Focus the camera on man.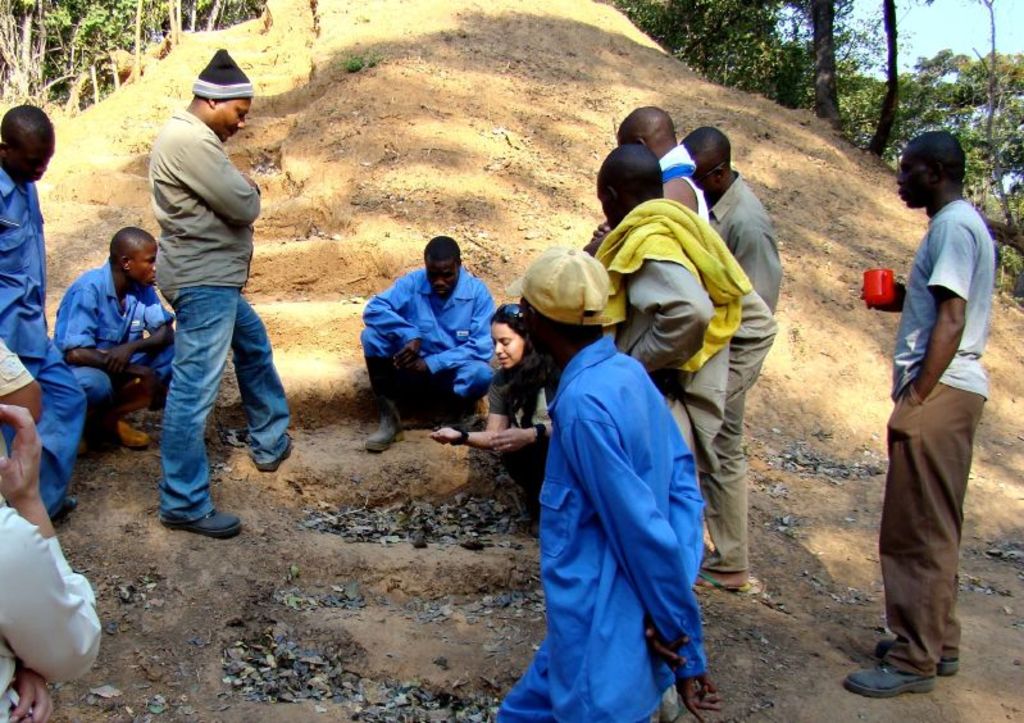
Focus region: crop(579, 104, 709, 247).
